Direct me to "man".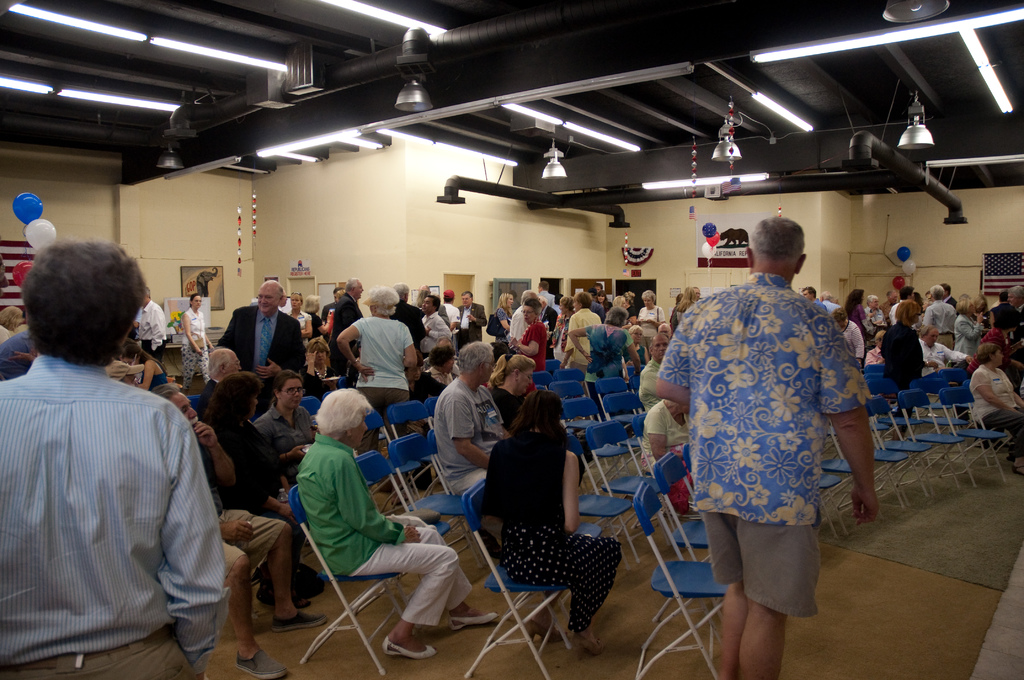
Direction: <region>804, 289, 819, 300</region>.
